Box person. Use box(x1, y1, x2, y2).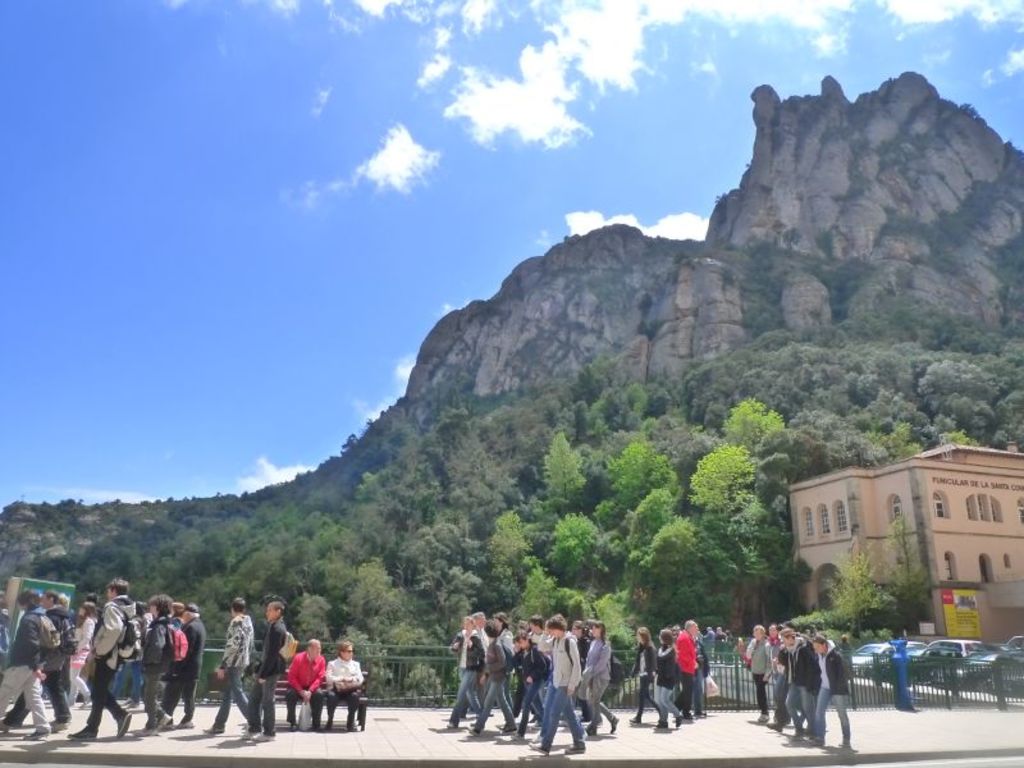
box(626, 625, 664, 724).
